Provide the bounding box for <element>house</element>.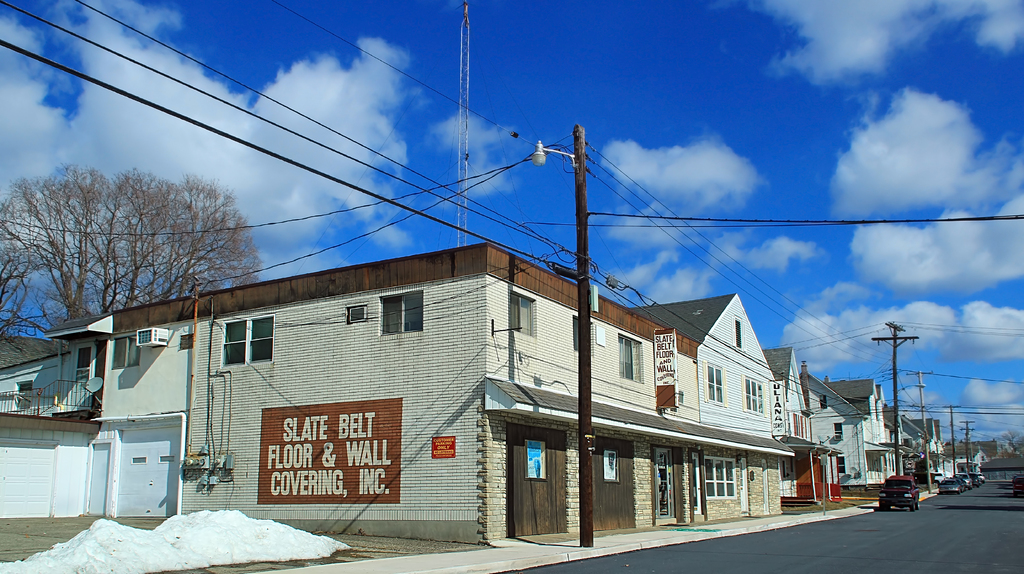
crop(68, 236, 694, 545).
